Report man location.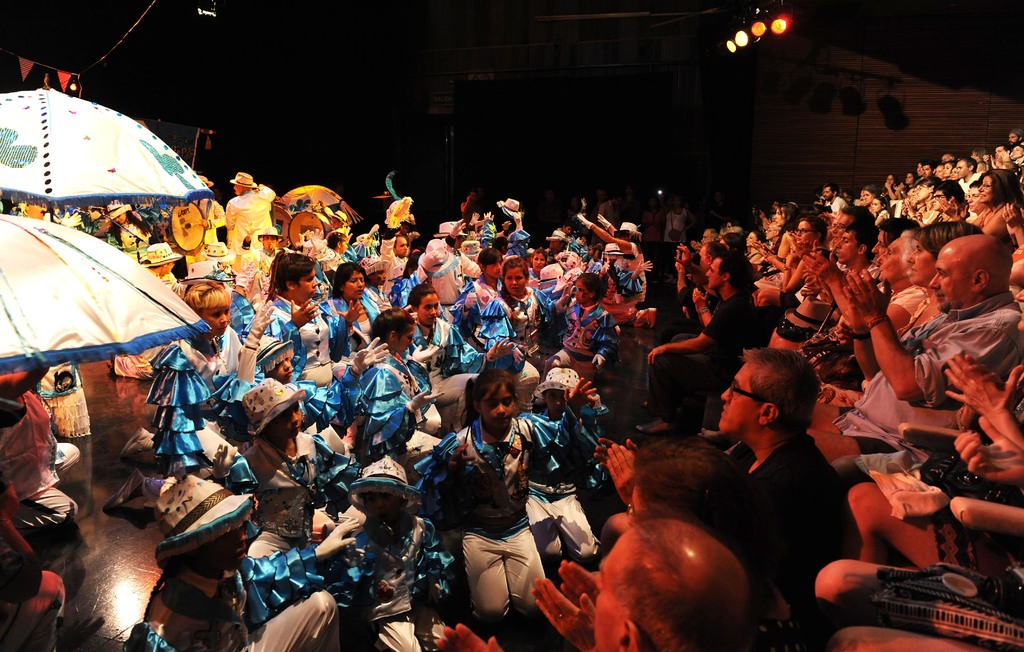
Report: detection(588, 346, 863, 651).
